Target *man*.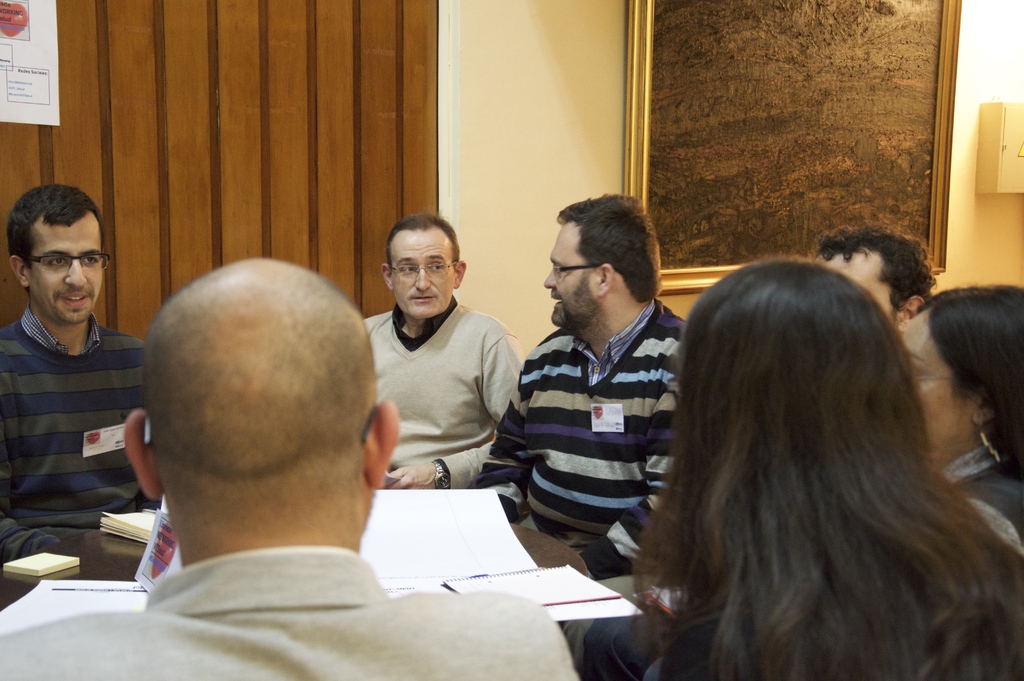
Target region: 0 254 579 680.
